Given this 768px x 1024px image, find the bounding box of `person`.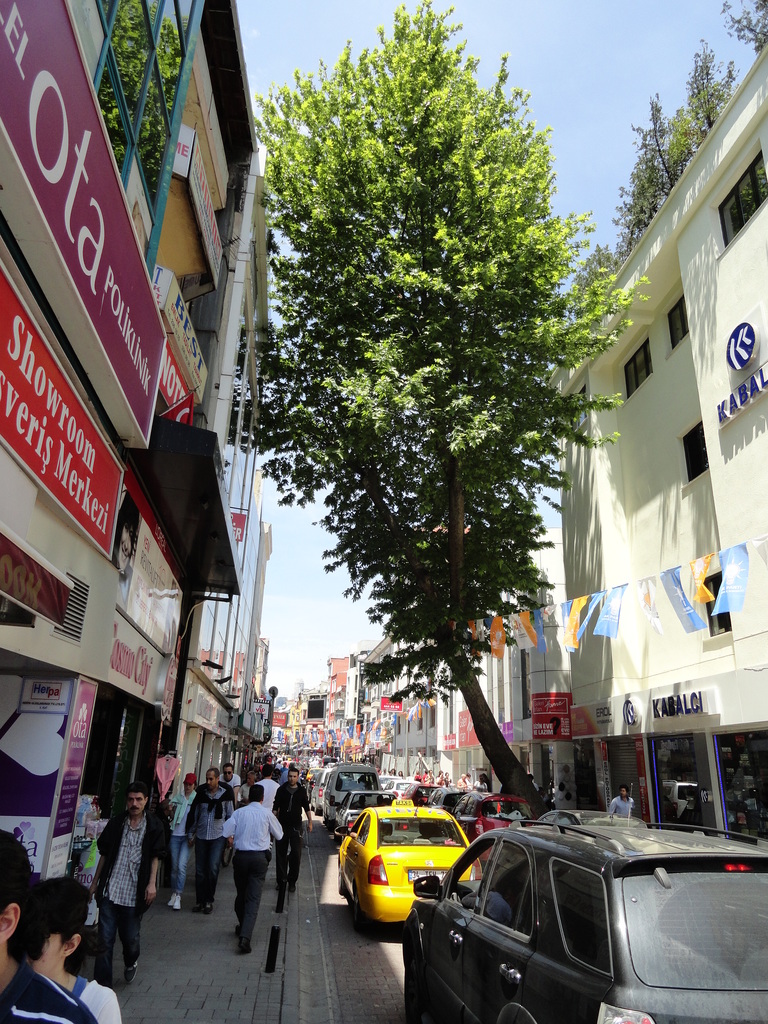
(0, 833, 104, 1023).
